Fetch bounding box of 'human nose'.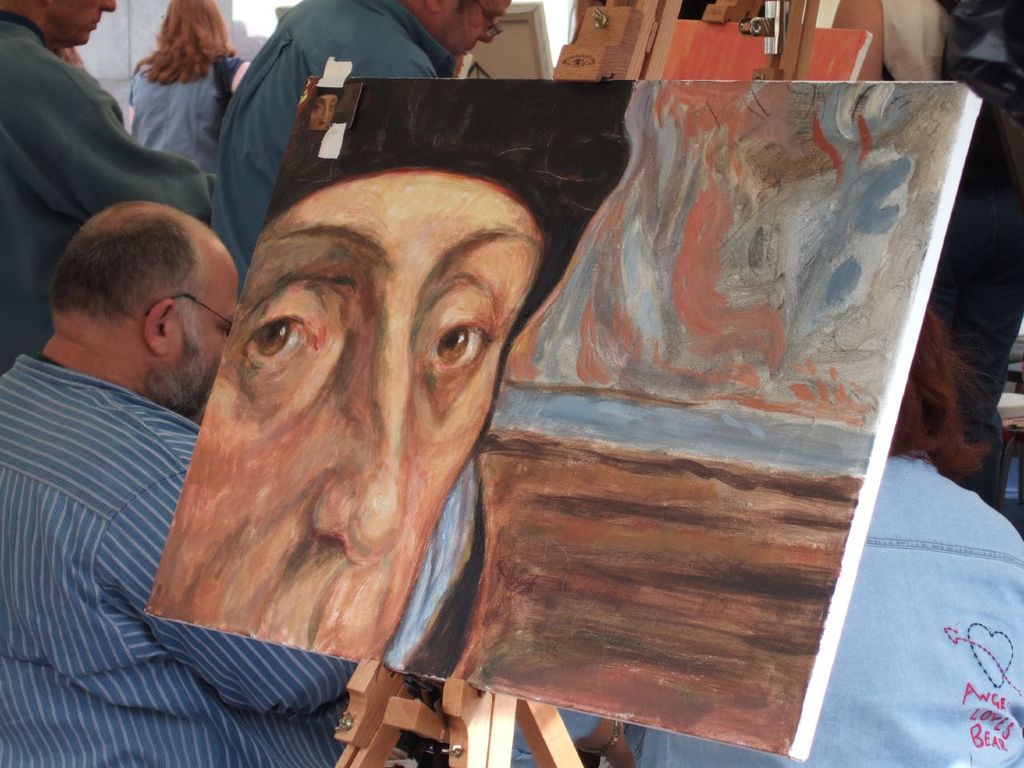
Bbox: bbox=[478, 18, 500, 46].
